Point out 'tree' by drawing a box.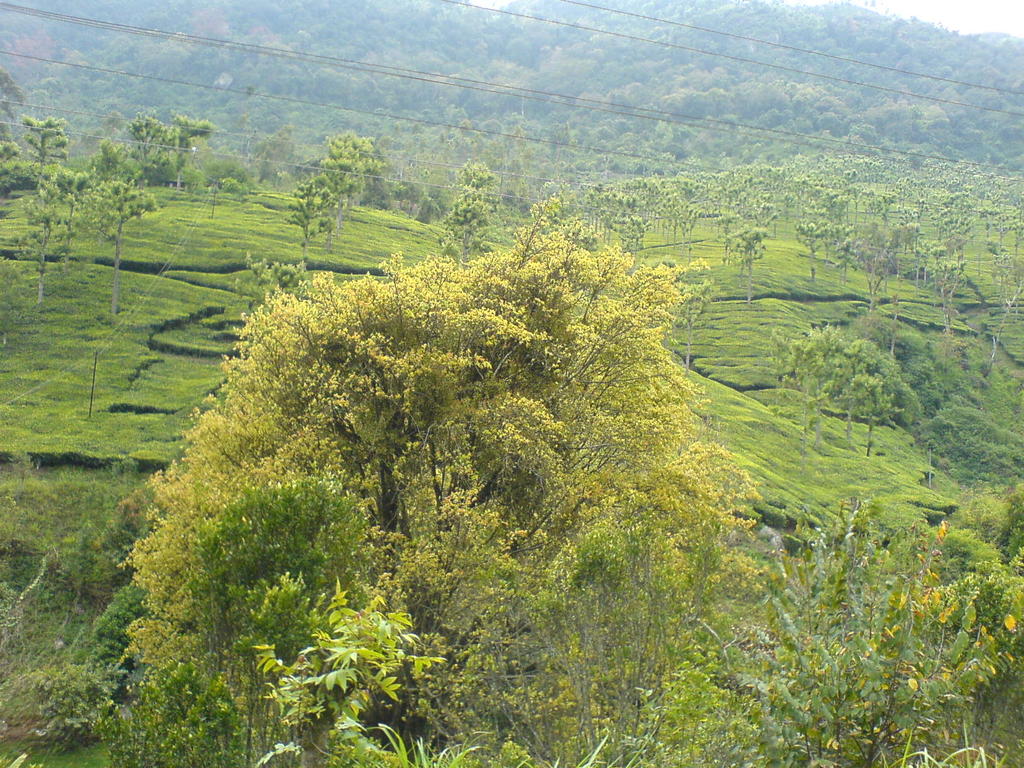
[125,182,749,767].
